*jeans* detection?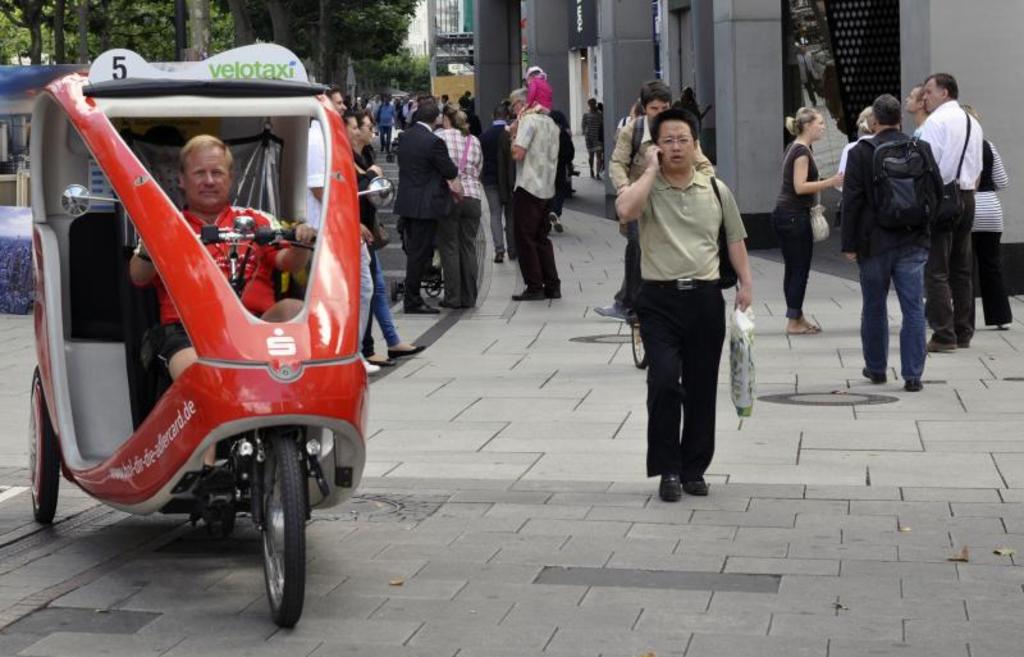
locate(859, 246, 927, 380)
